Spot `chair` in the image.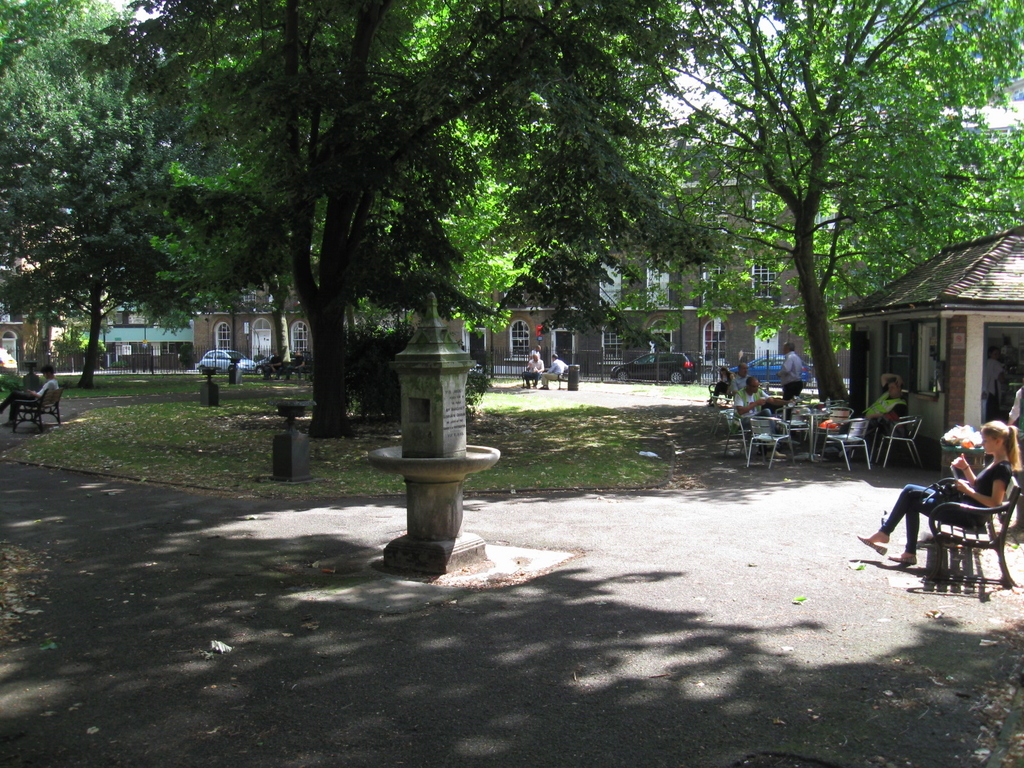
`chair` found at 819:417:874:470.
